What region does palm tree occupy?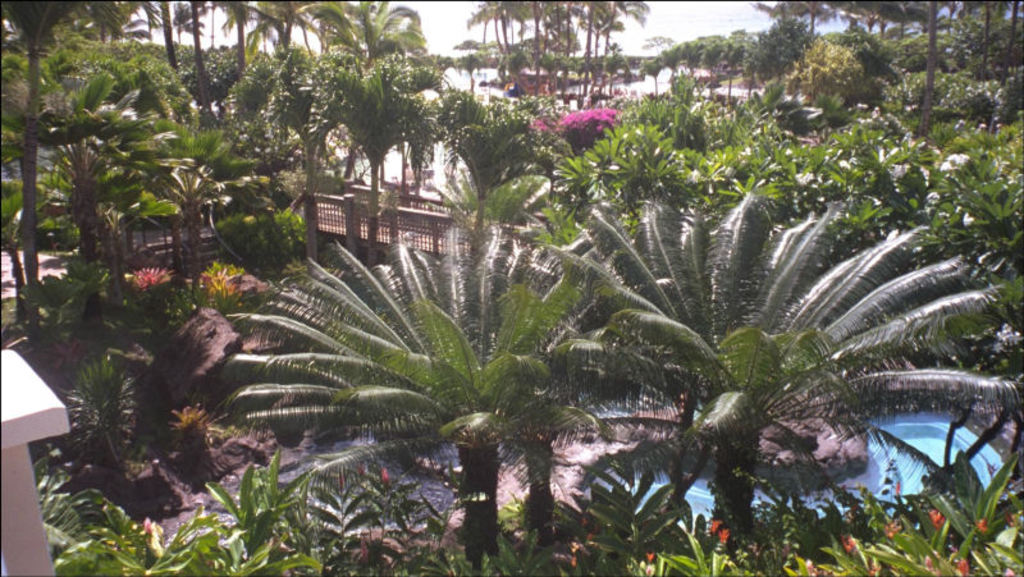
detection(73, 347, 129, 436).
